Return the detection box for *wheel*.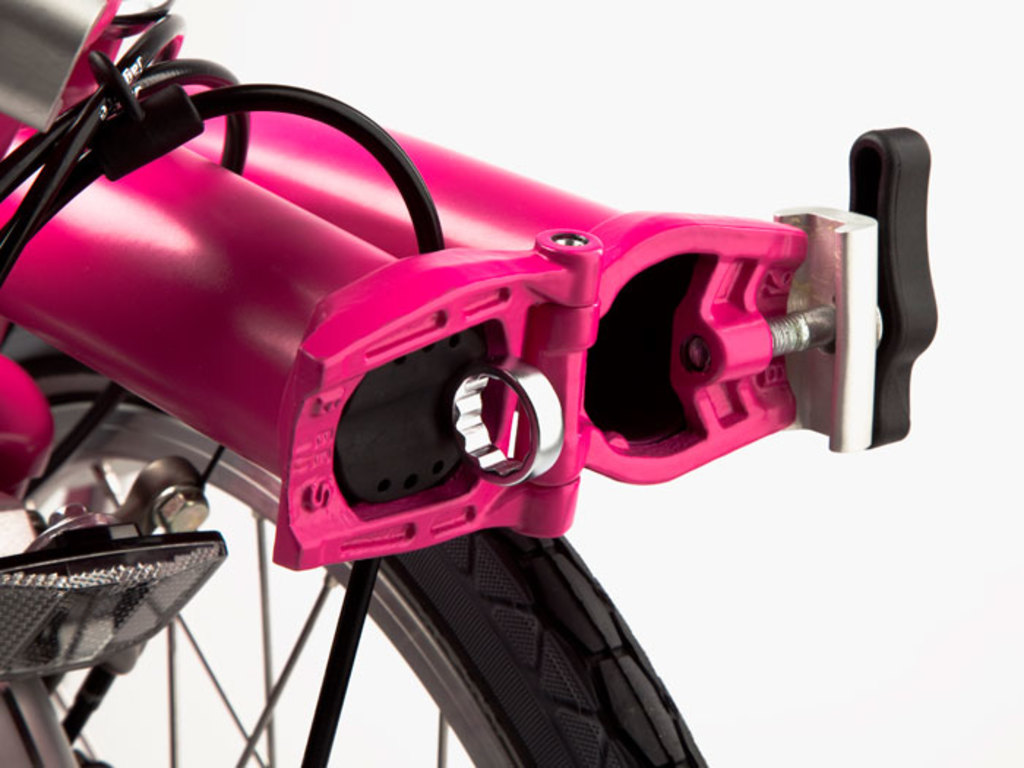
(0, 323, 709, 767).
